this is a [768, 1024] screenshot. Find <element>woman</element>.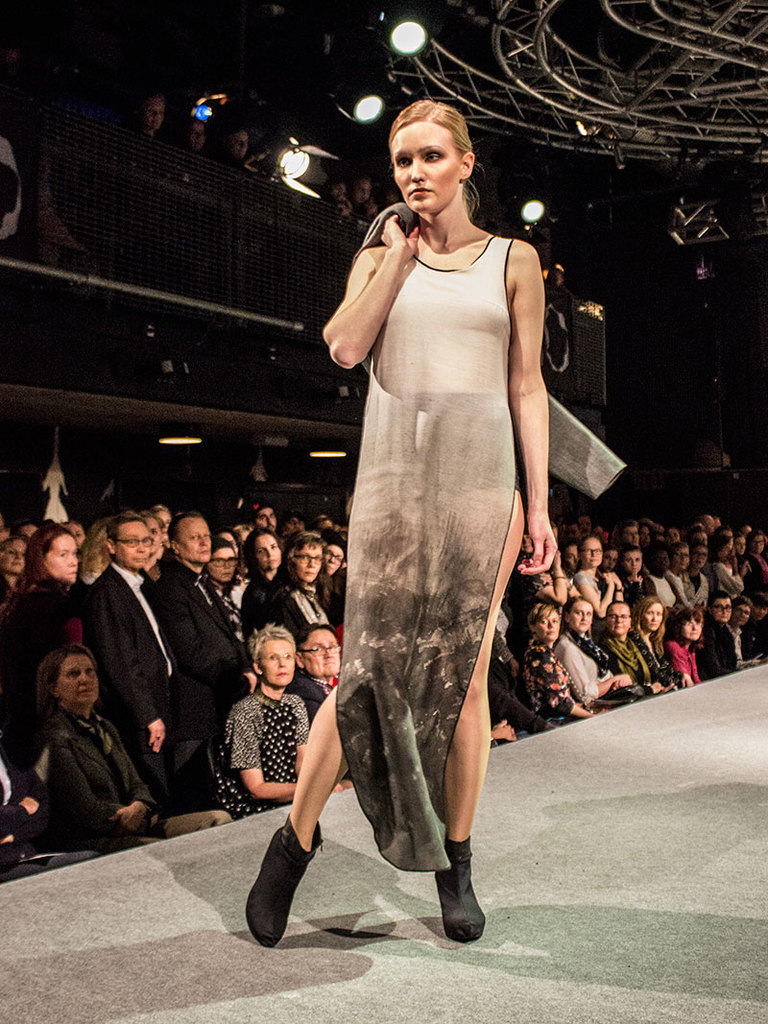
Bounding box: 571, 535, 615, 613.
